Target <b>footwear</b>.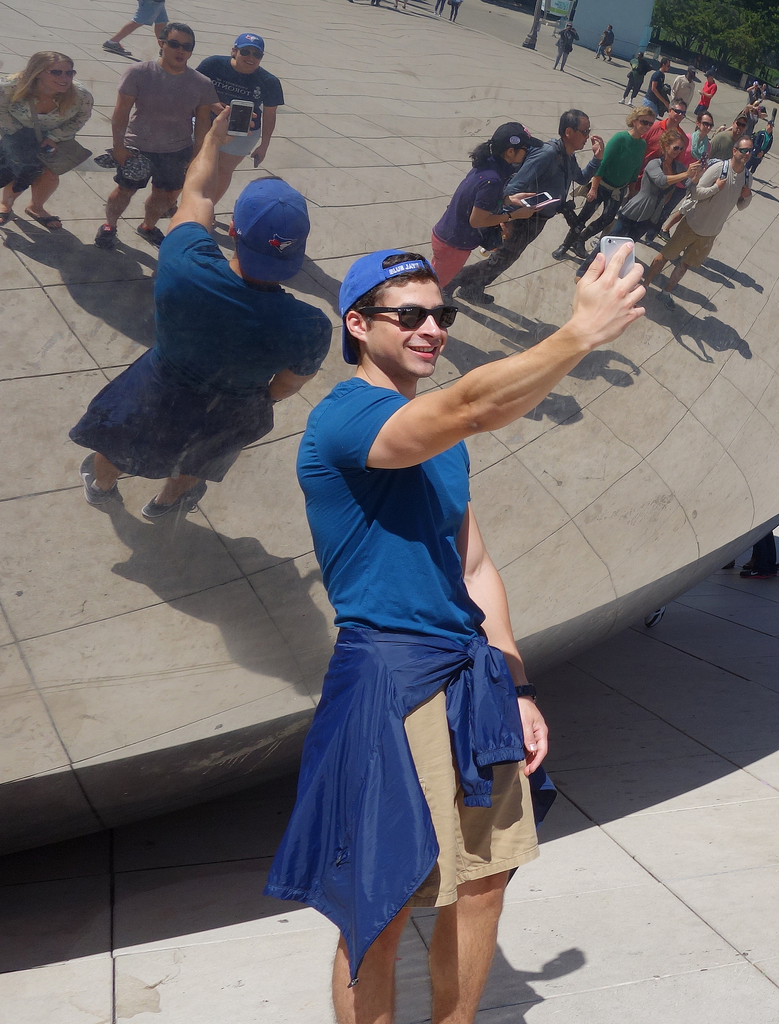
Target region: bbox(460, 294, 495, 308).
